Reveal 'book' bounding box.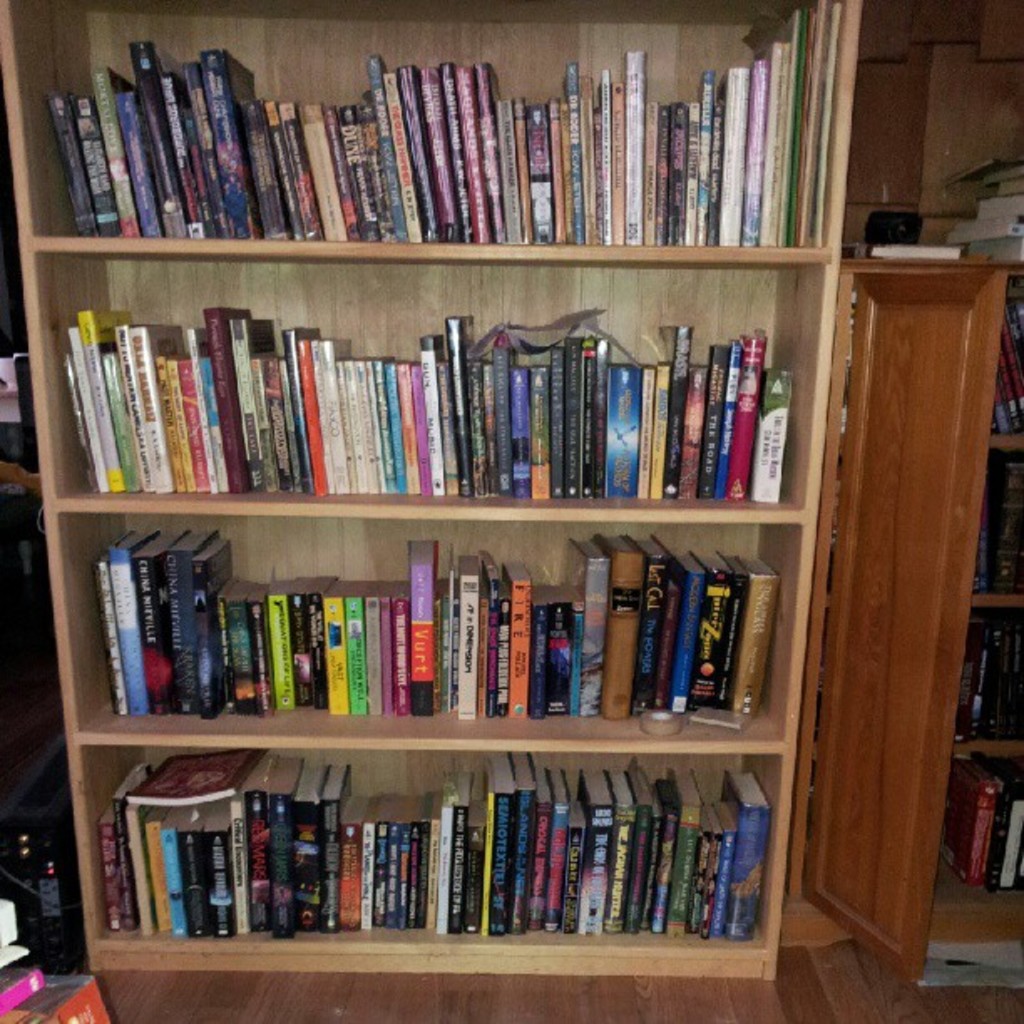
Revealed: [987, 278, 1022, 438].
